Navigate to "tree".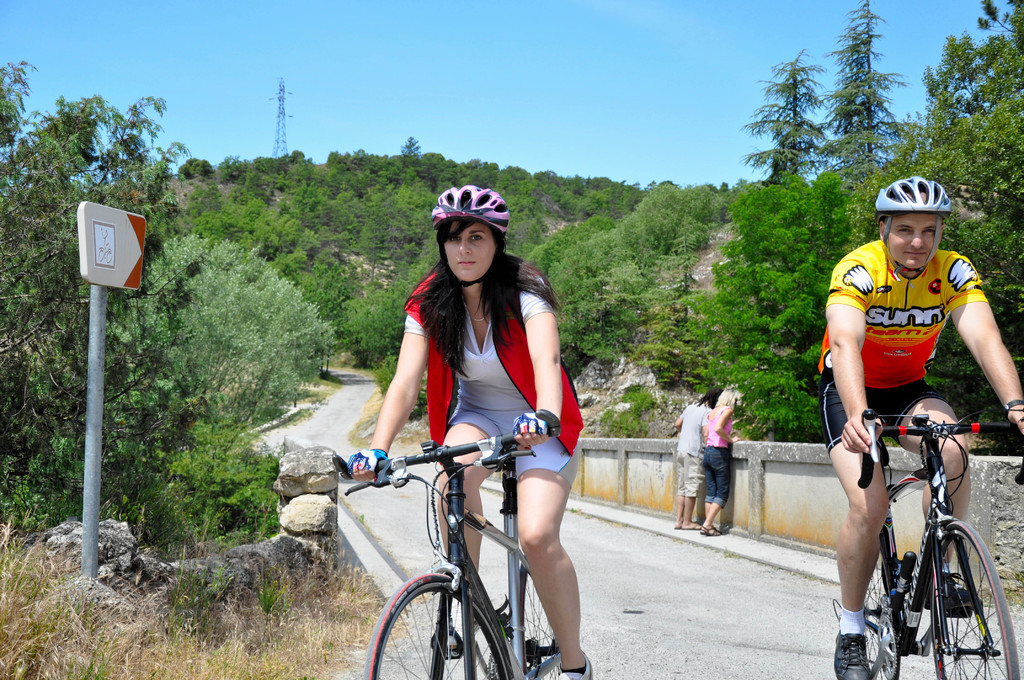
Navigation target: select_region(746, 51, 830, 182).
